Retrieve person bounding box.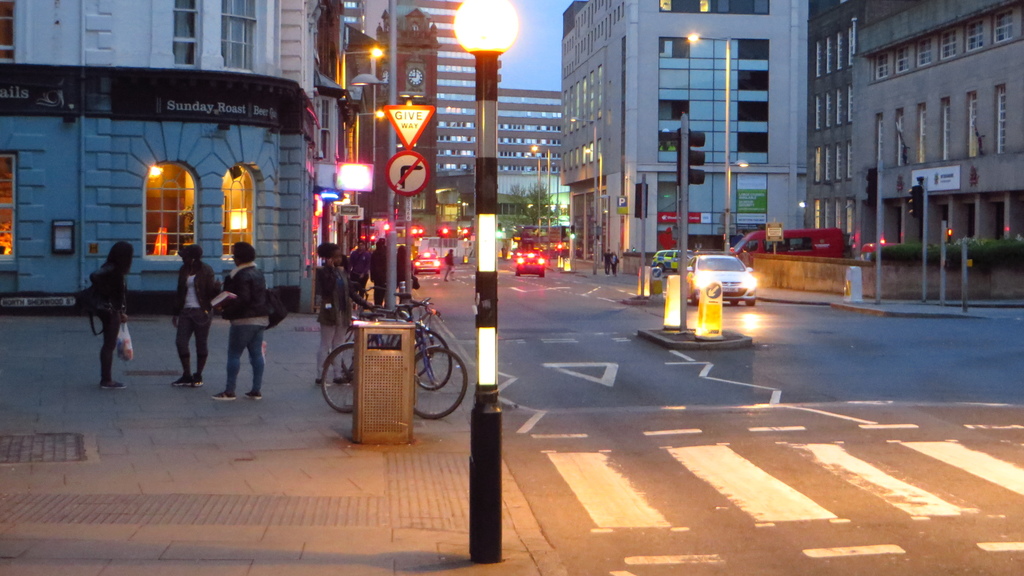
Bounding box: [left=334, top=238, right=374, bottom=343].
